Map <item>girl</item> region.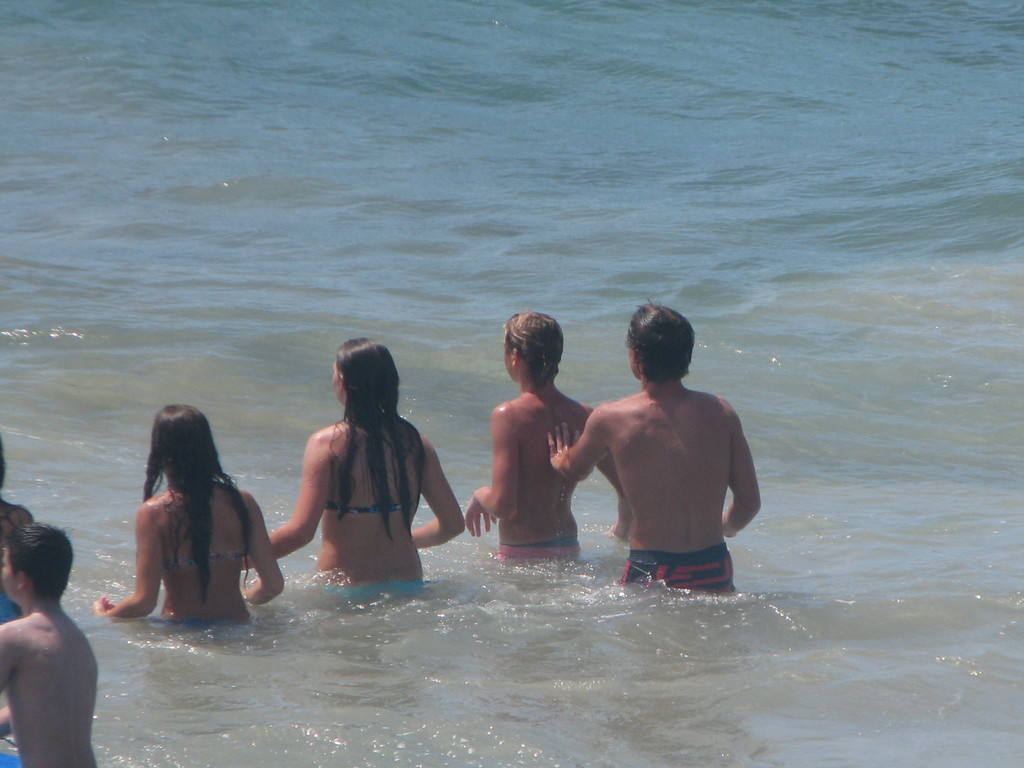
Mapped to 255, 341, 470, 597.
